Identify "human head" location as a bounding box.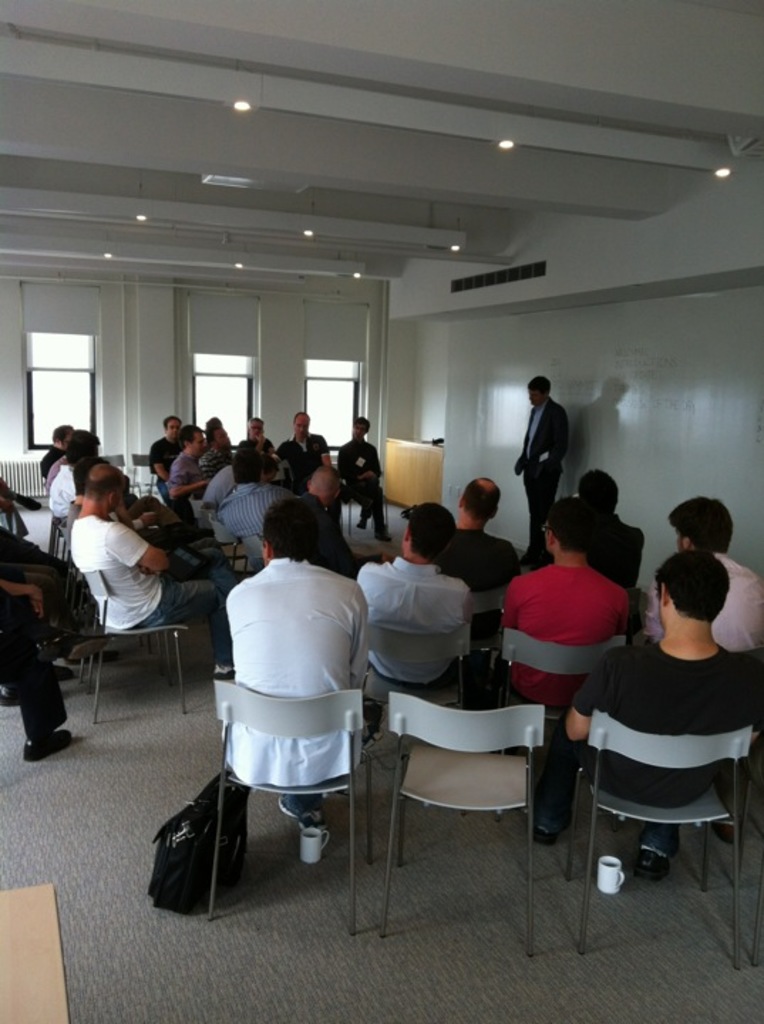
(232, 454, 267, 485).
